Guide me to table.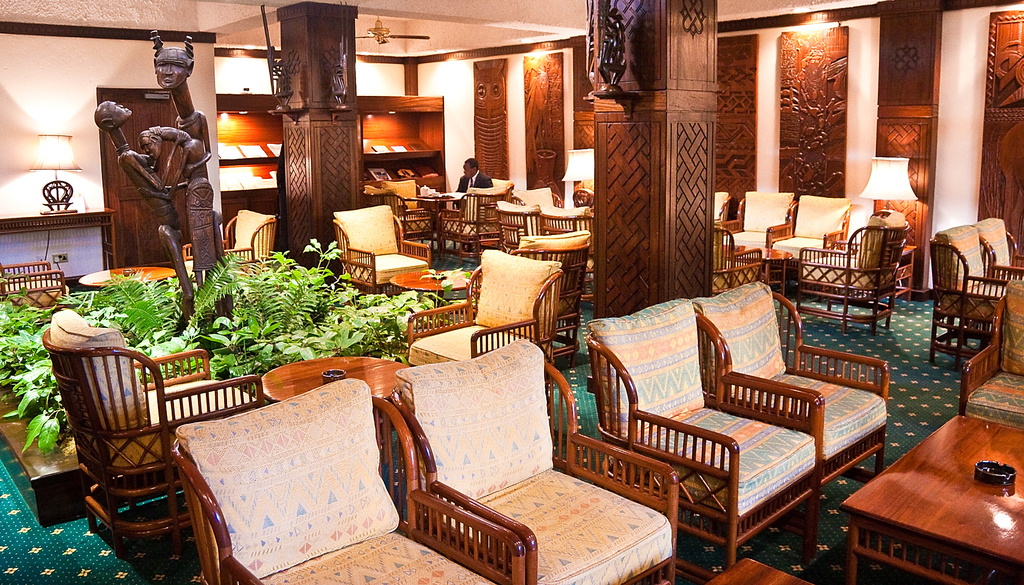
Guidance: BBox(386, 266, 474, 295).
